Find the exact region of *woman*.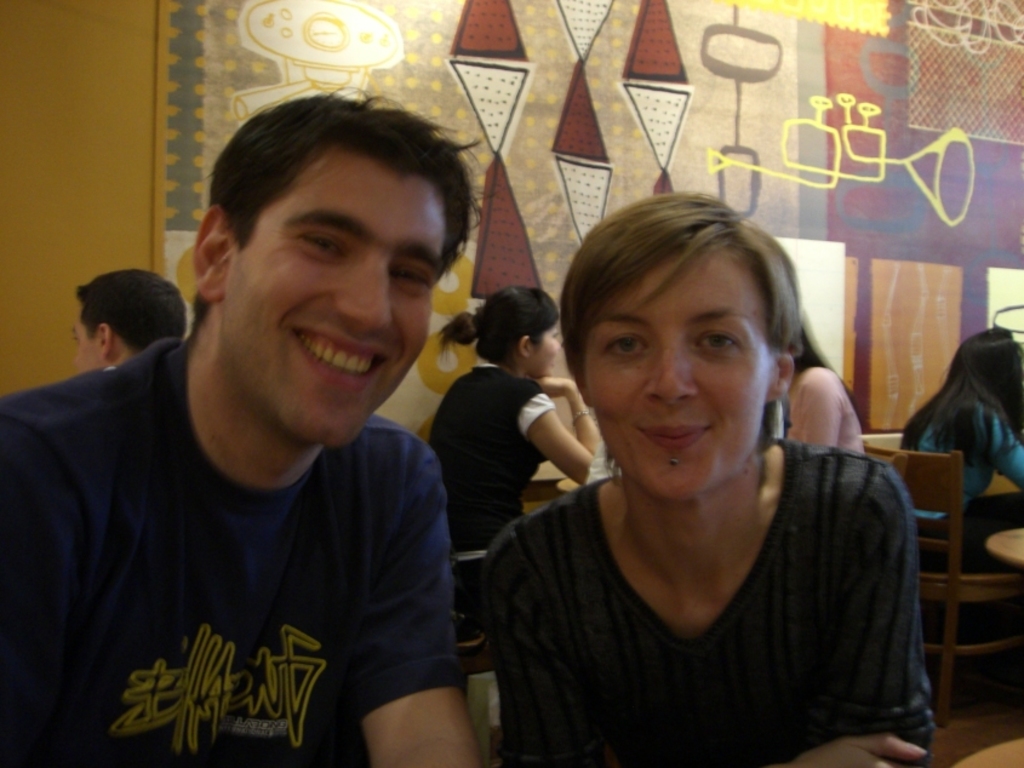
Exact region: bbox=(419, 285, 603, 632).
